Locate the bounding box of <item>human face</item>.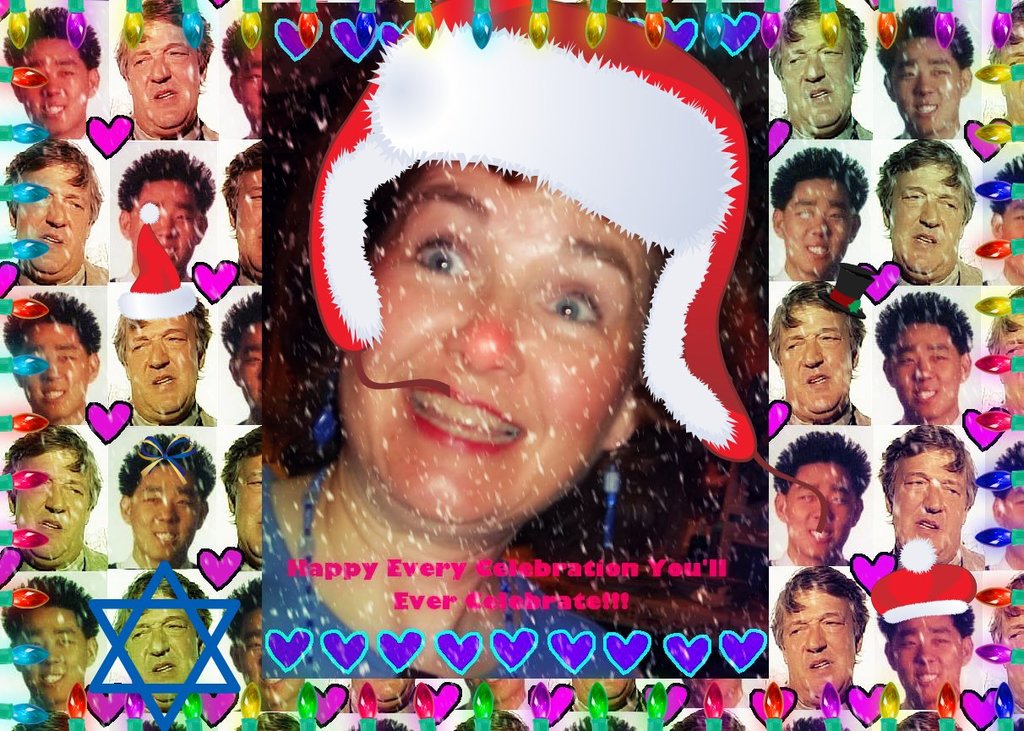
Bounding box: [x1=234, y1=41, x2=263, y2=127].
